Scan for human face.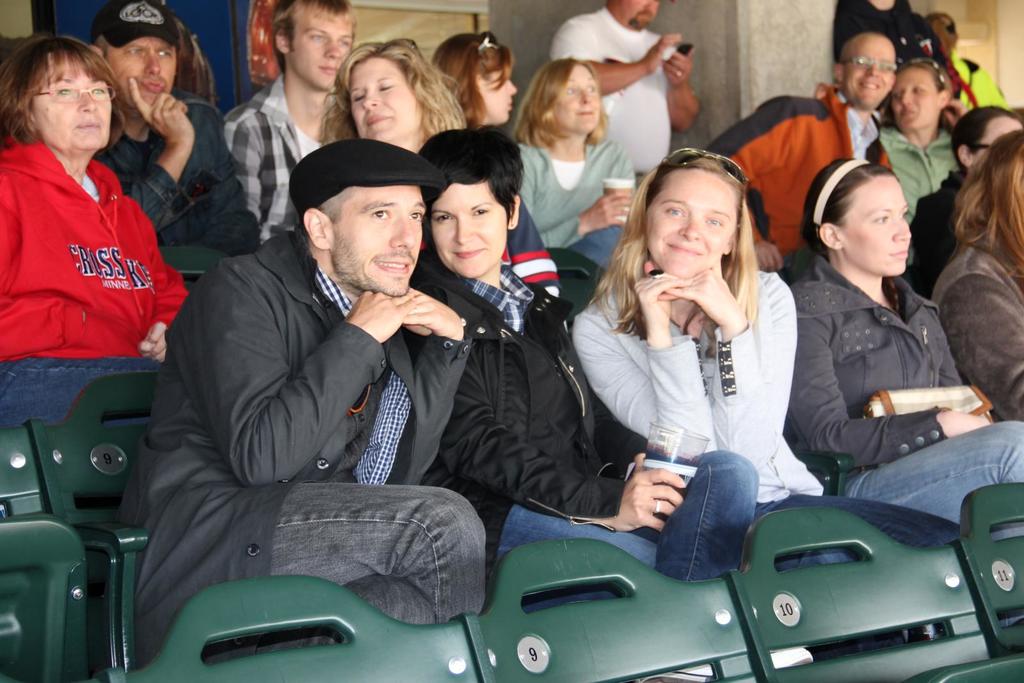
Scan result: bbox(27, 65, 113, 154).
